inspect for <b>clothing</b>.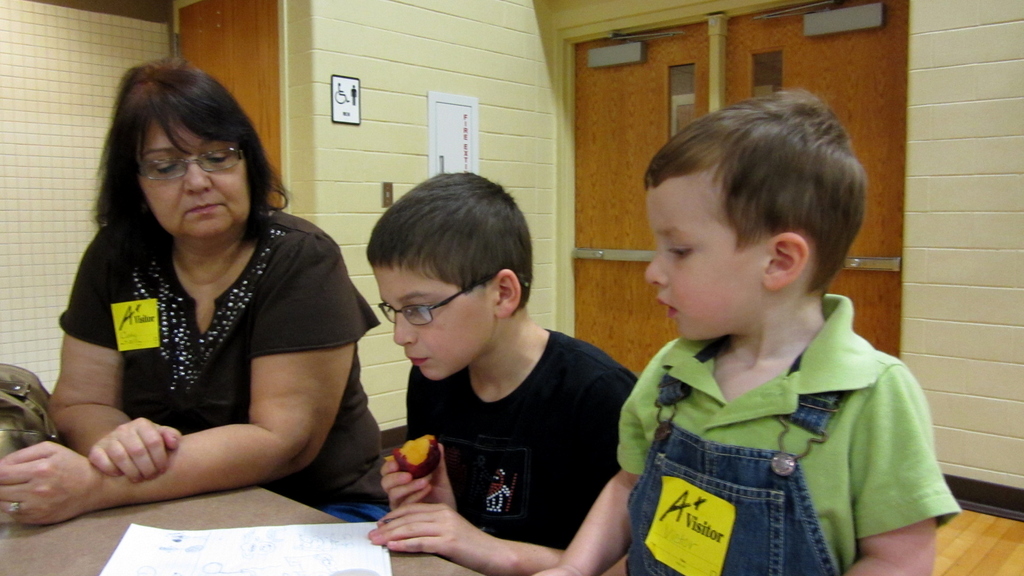
Inspection: 601, 262, 952, 575.
